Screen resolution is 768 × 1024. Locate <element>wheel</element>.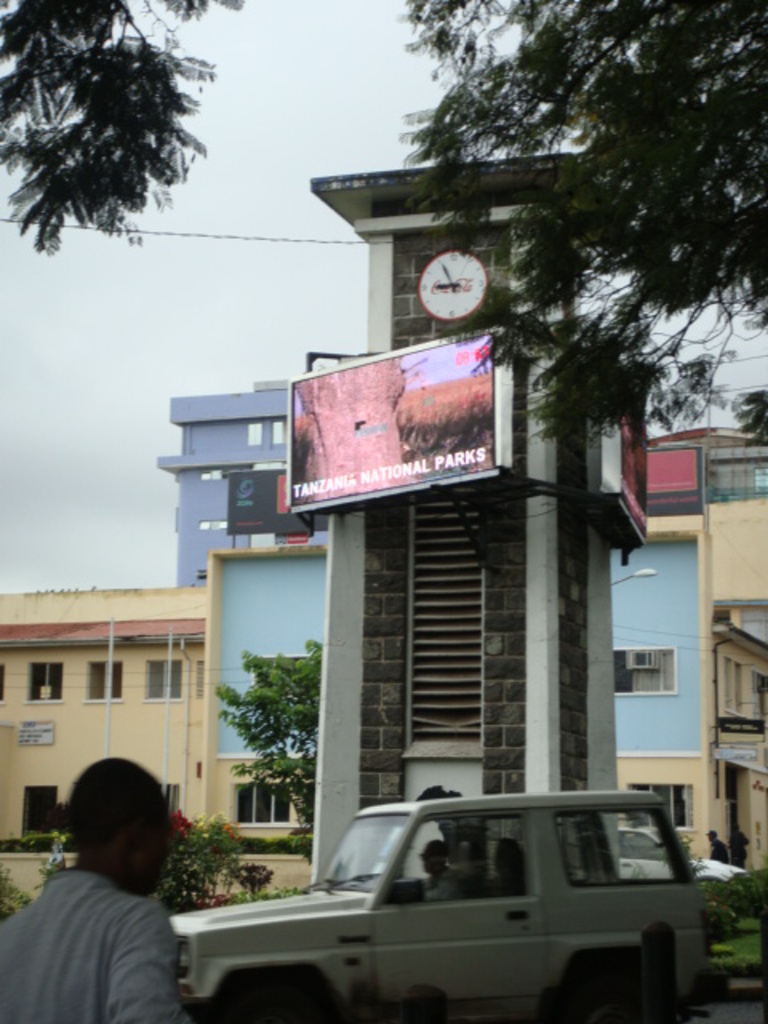
left=219, top=958, right=354, bottom=1022.
